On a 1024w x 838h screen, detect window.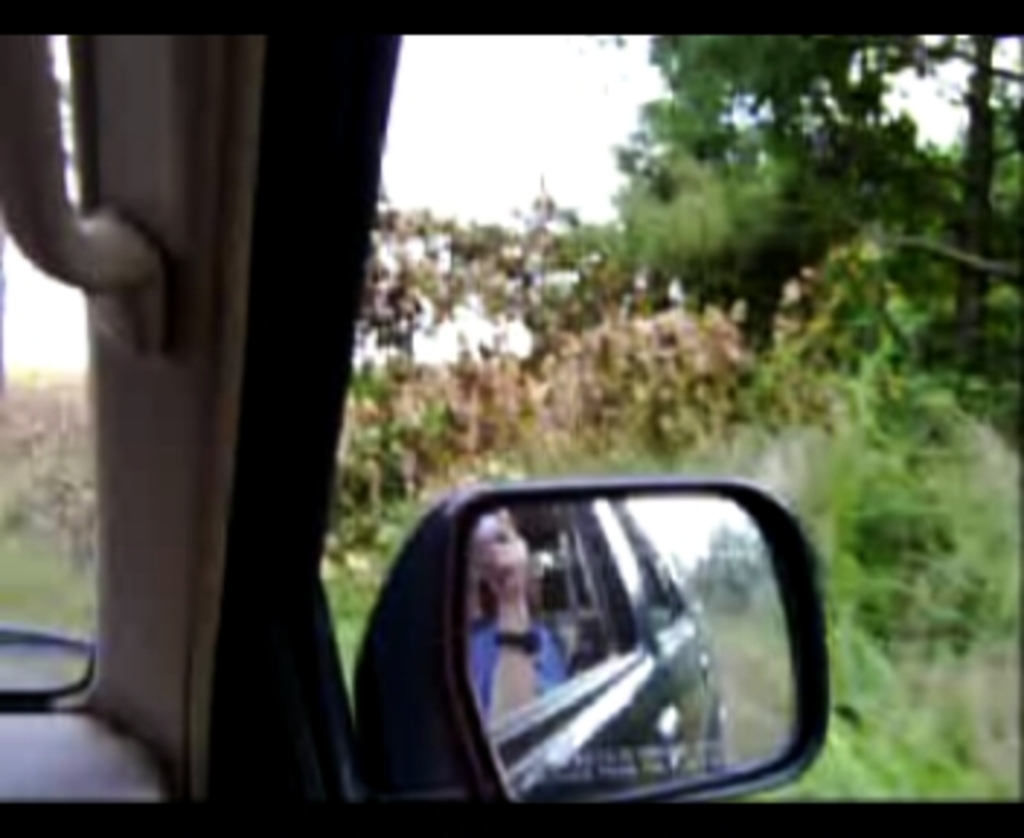
region(58, 96, 925, 786).
